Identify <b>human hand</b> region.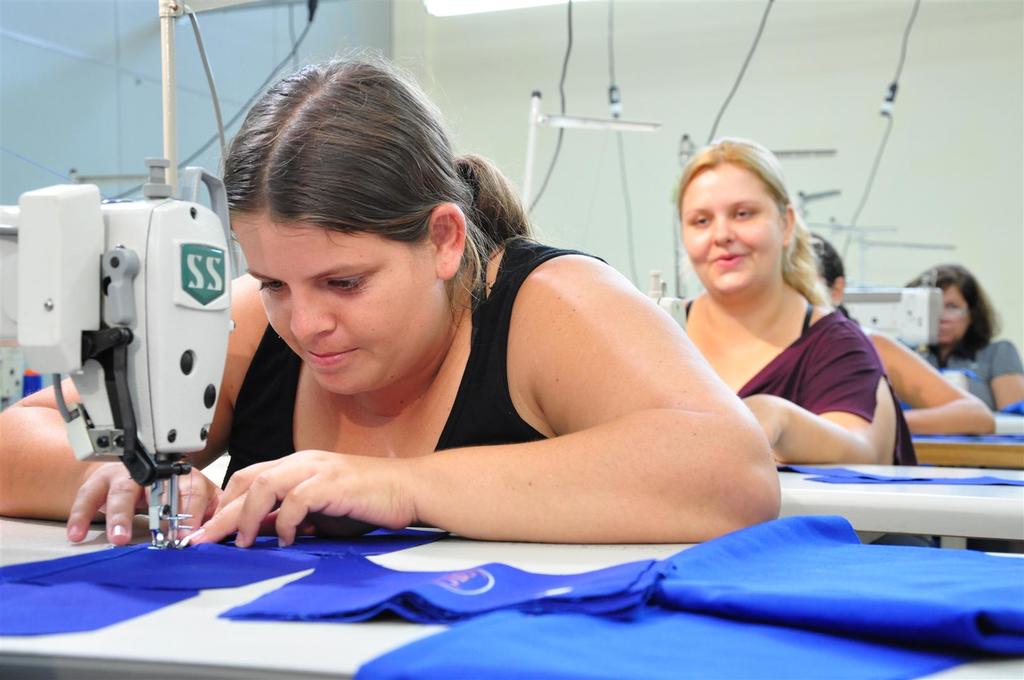
Region: [left=741, top=393, right=784, bottom=451].
